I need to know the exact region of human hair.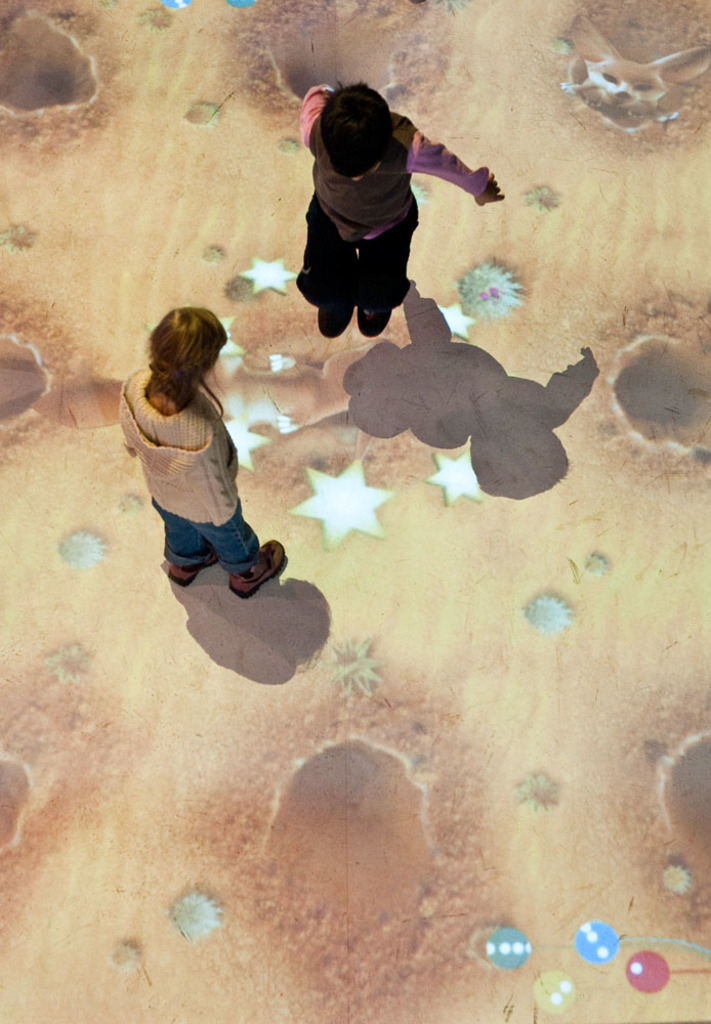
Region: locate(320, 78, 396, 178).
